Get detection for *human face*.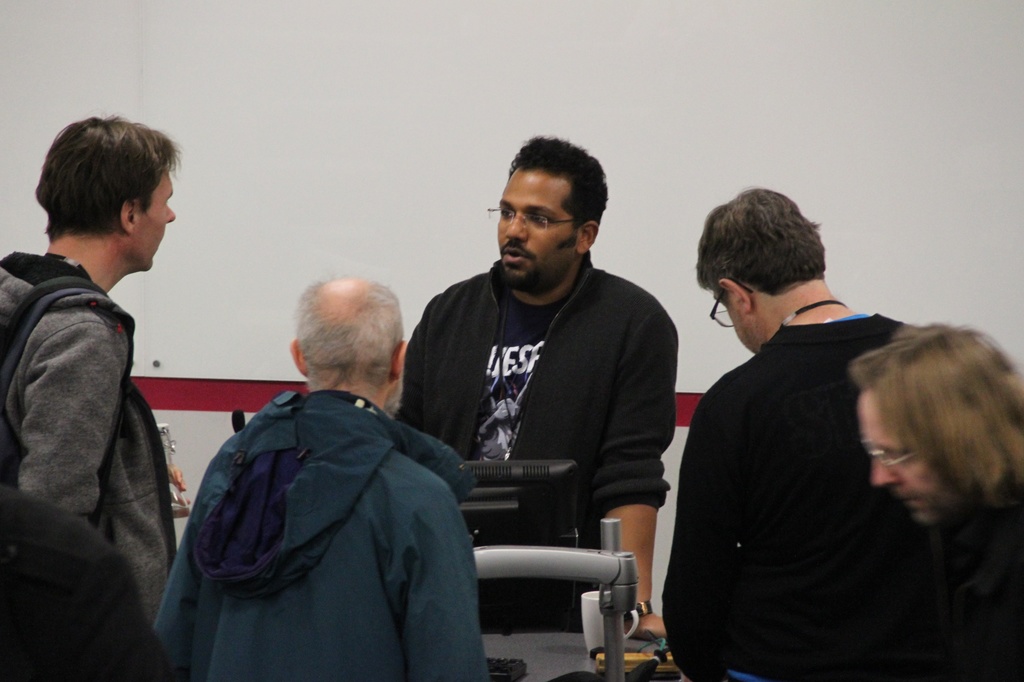
Detection: 852, 393, 957, 532.
